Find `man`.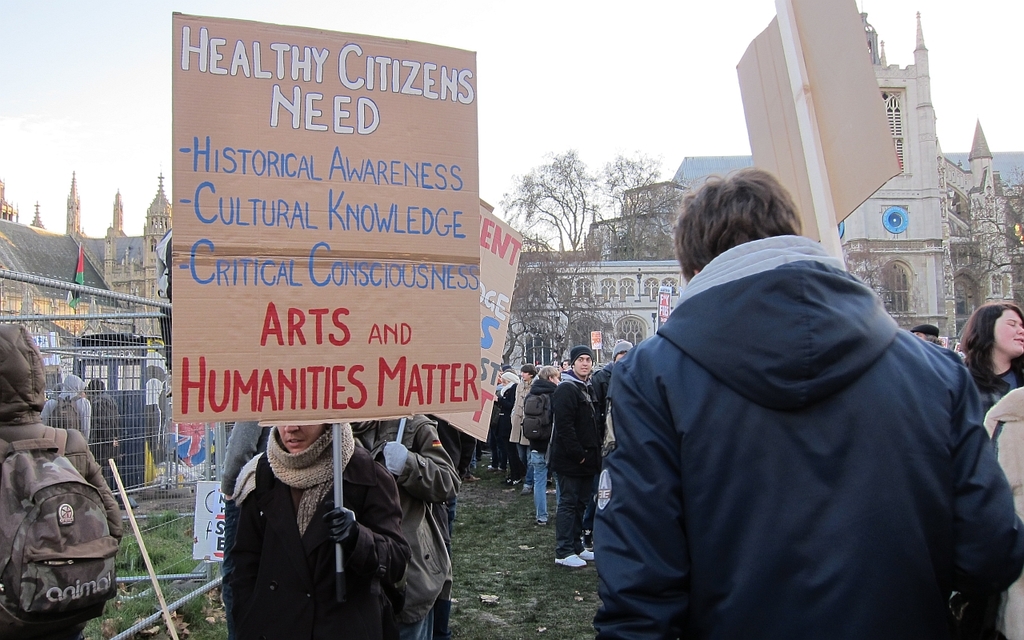
(x1=539, y1=337, x2=601, y2=568).
